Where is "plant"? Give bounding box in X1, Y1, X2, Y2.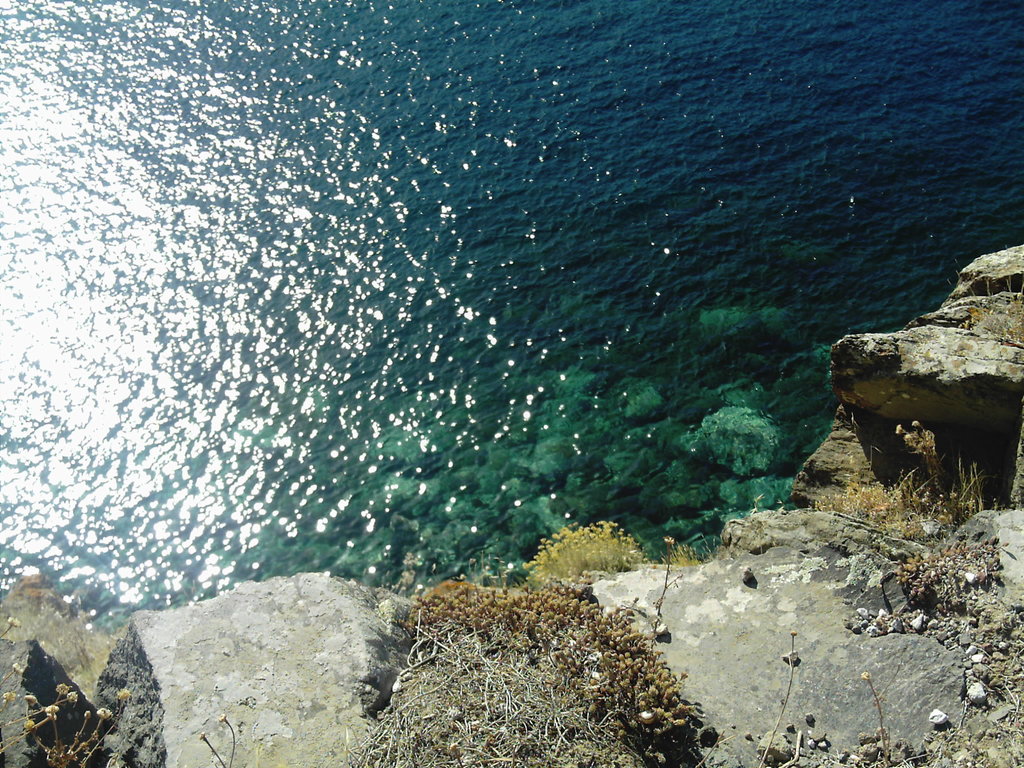
797, 420, 1007, 547.
